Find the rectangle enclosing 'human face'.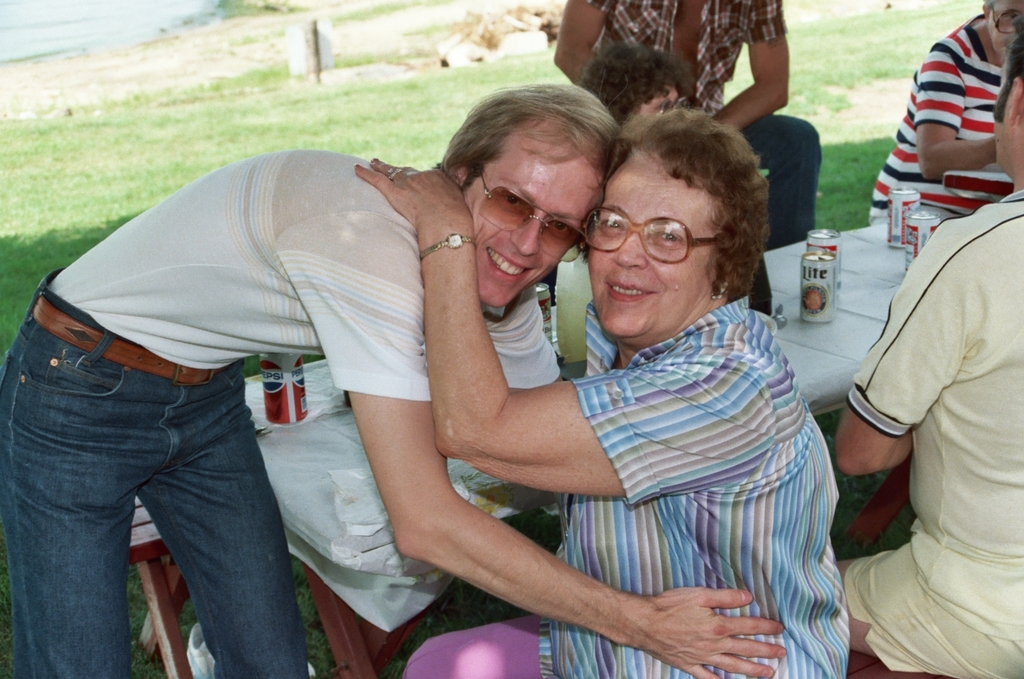
pyautogui.locateOnScreen(580, 159, 716, 342).
